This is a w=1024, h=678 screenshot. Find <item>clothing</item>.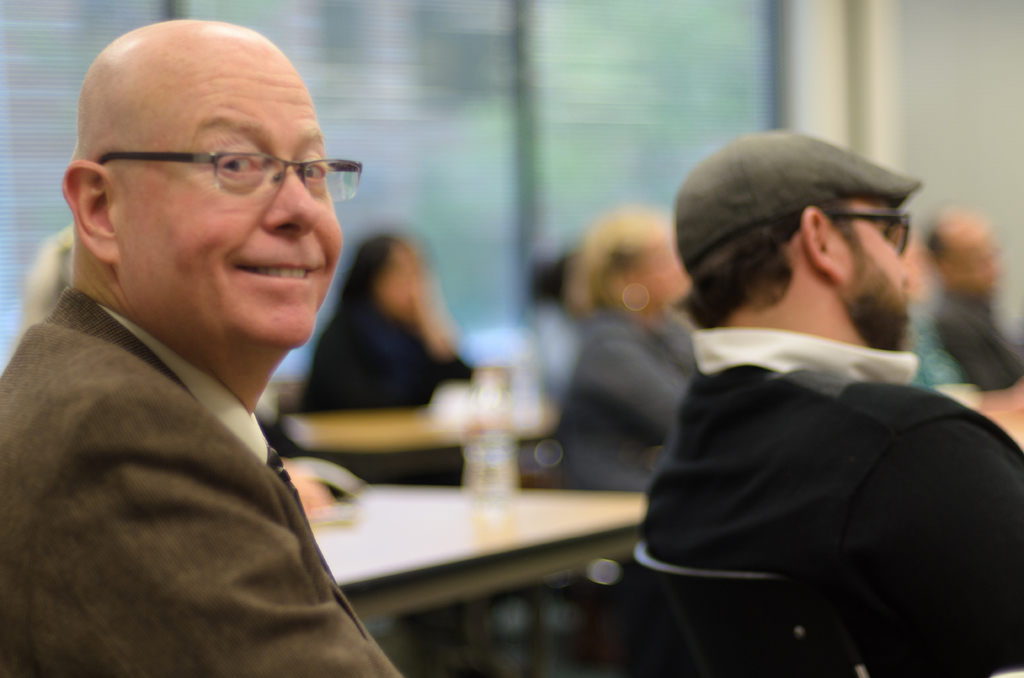
Bounding box: [928,287,1014,392].
